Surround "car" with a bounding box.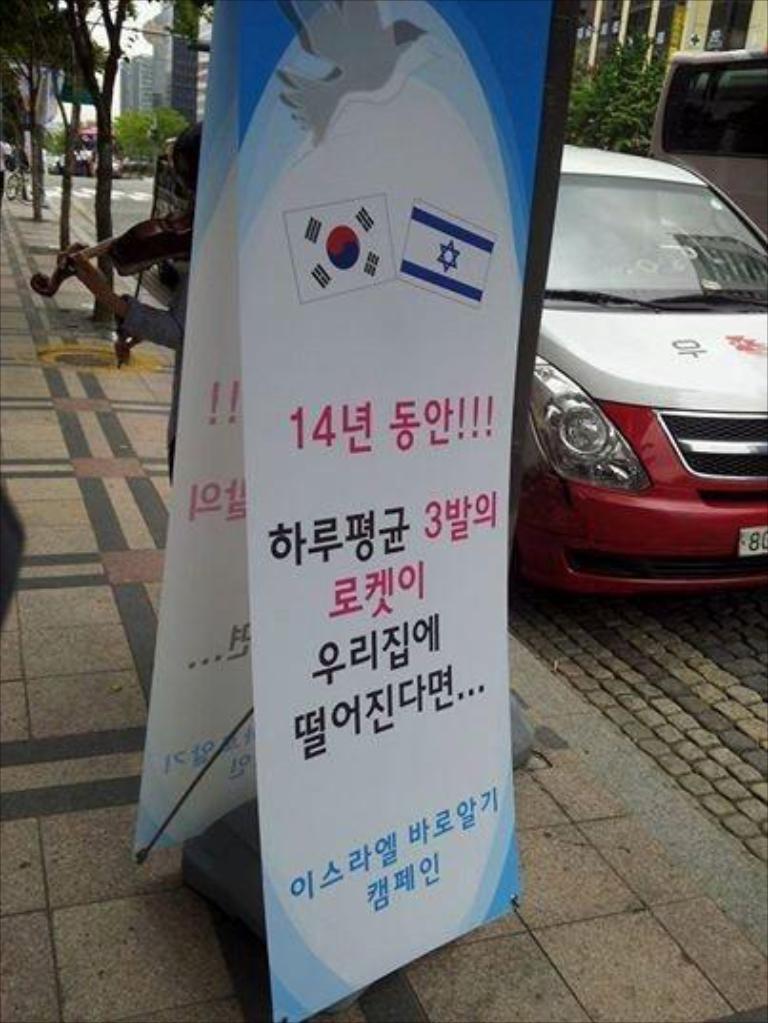
<box>518,137,766,613</box>.
